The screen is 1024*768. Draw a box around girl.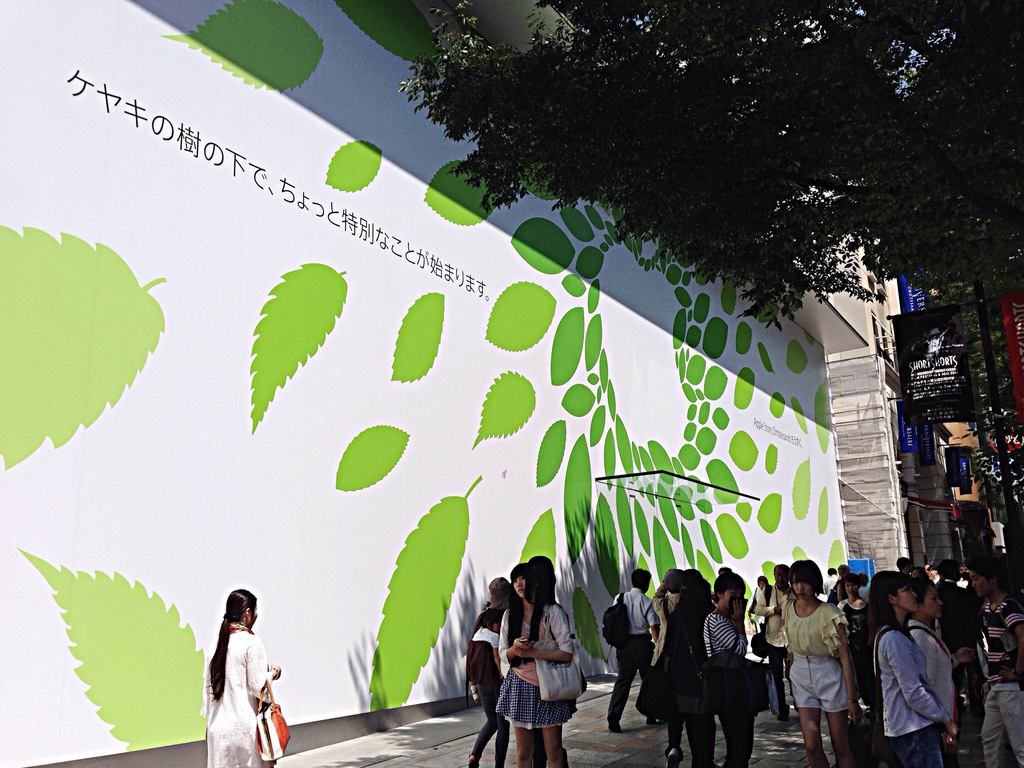
bbox=[776, 561, 858, 764].
